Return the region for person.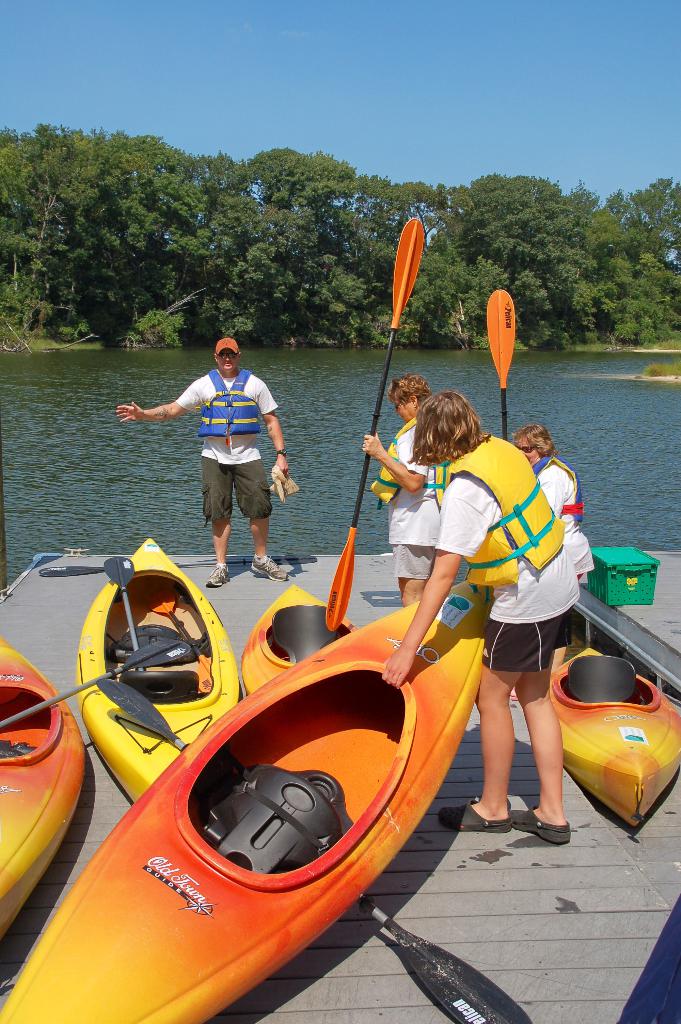
l=516, t=423, r=607, b=582.
